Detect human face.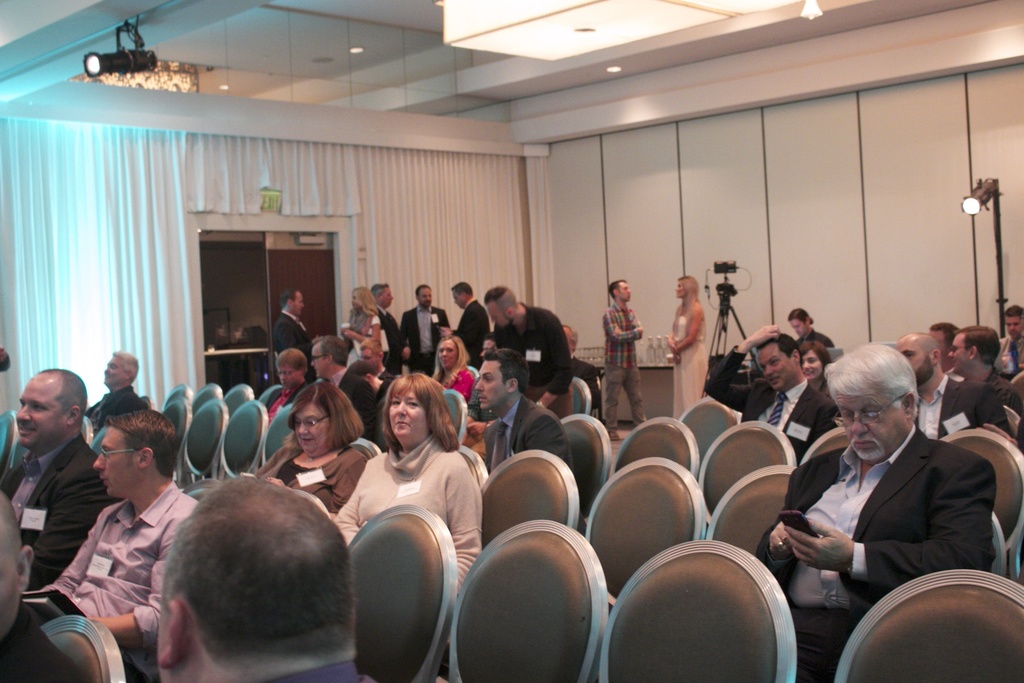
Detected at box=[15, 377, 67, 446].
